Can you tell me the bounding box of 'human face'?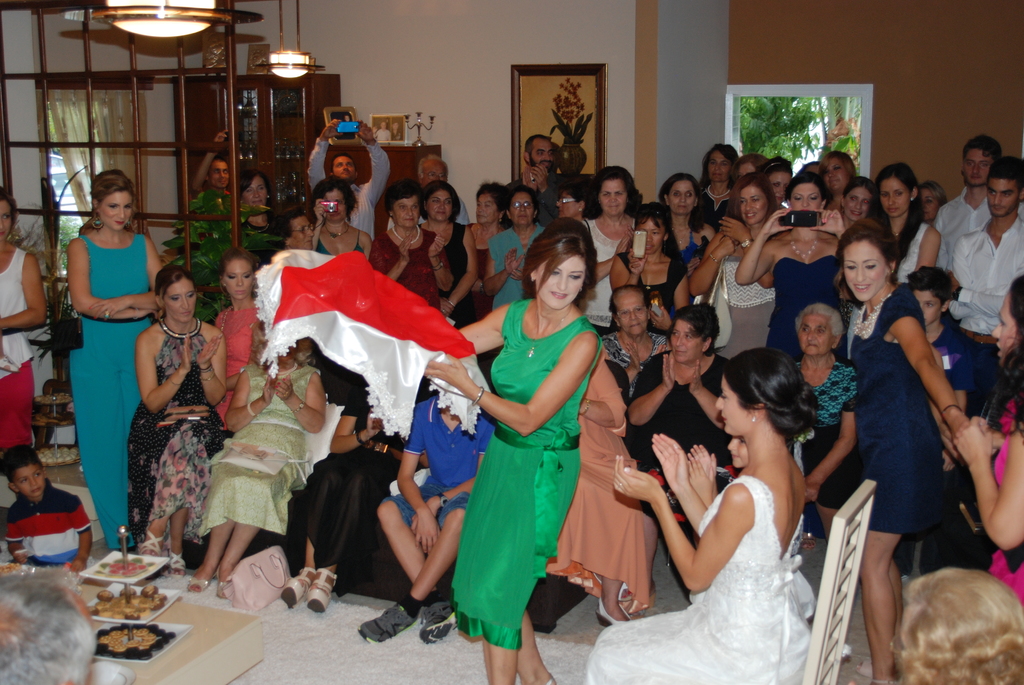
[left=212, top=161, right=236, bottom=187].
